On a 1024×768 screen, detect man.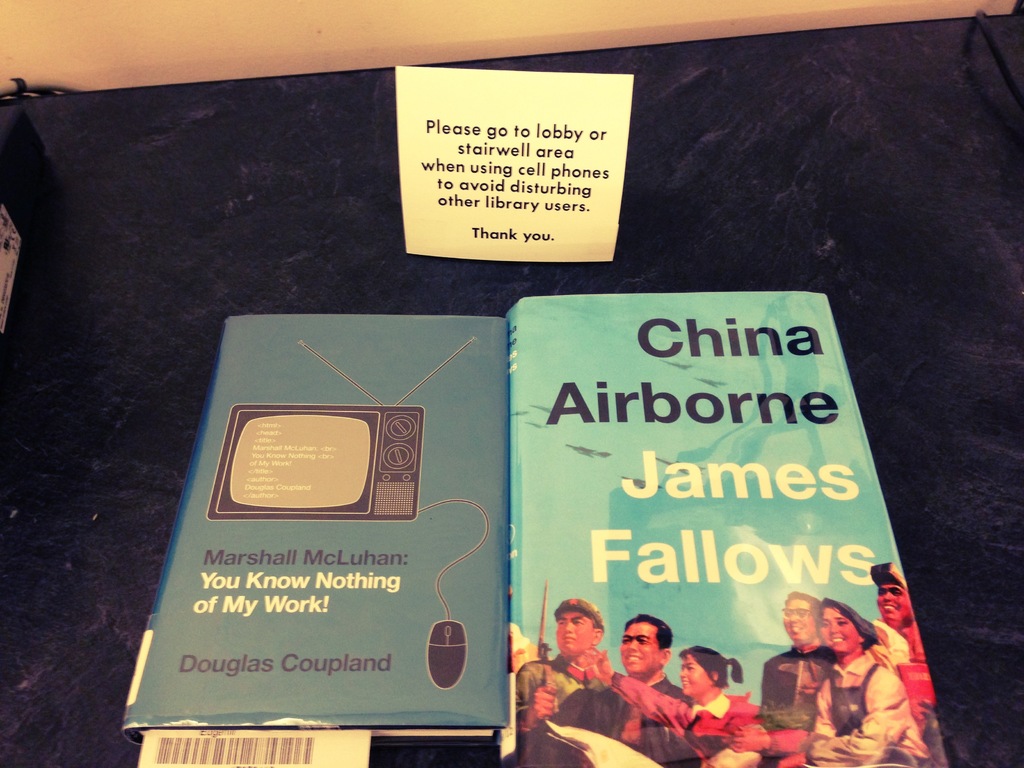
{"x1": 760, "y1": 593, "x2": 837, "y2": 767}.
